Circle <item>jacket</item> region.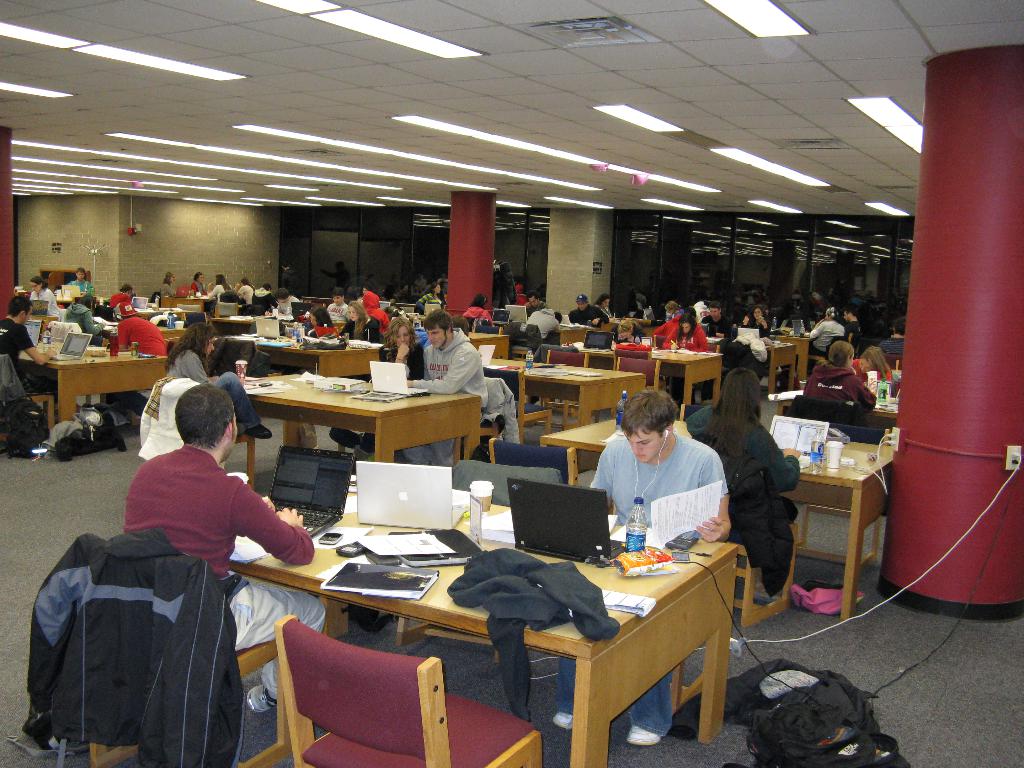
Region: x1=725 y1=333 x2=772 y2=371.
